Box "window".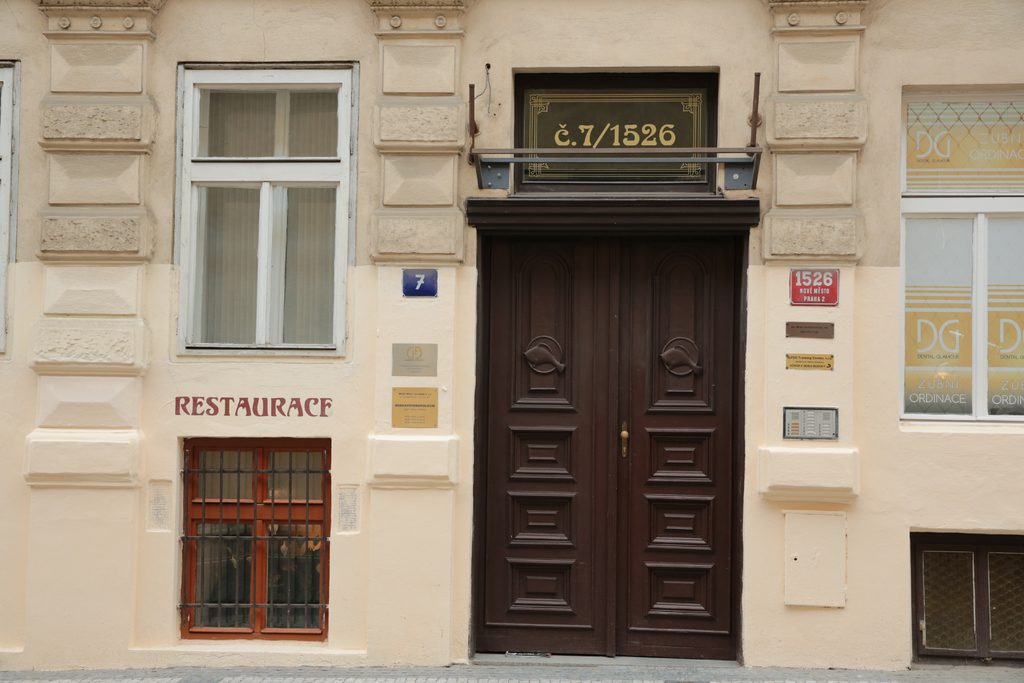
170/62/360/359.
